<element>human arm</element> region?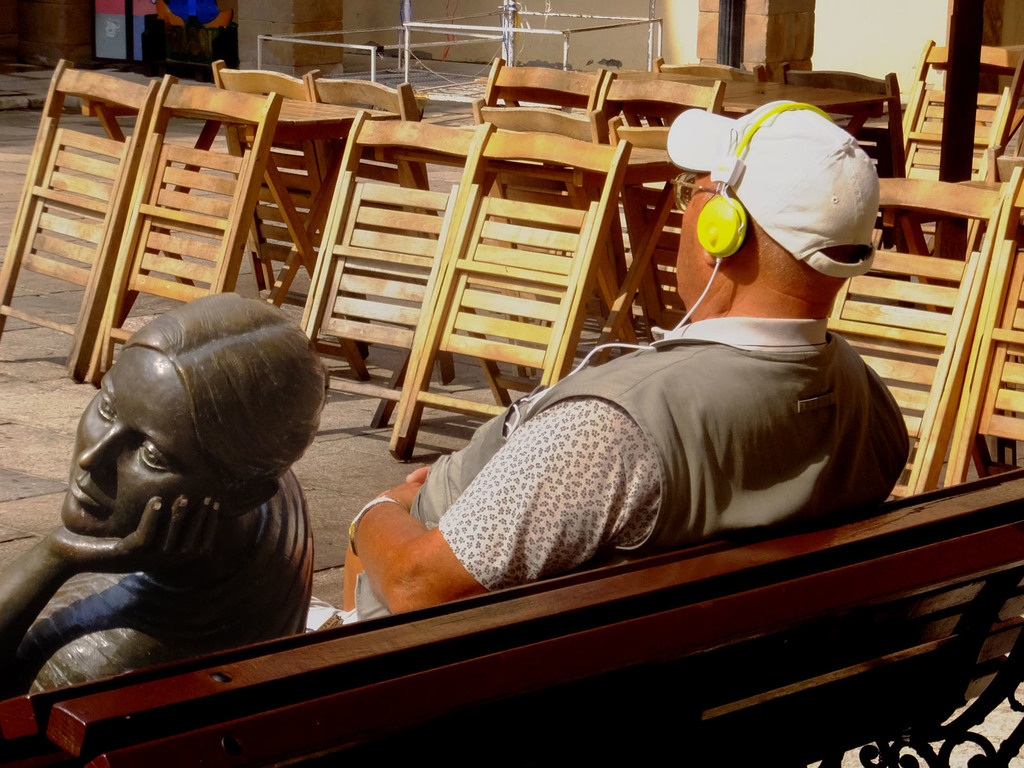
pyautogui.locateOnScreen(310, 365, 788, 627)
